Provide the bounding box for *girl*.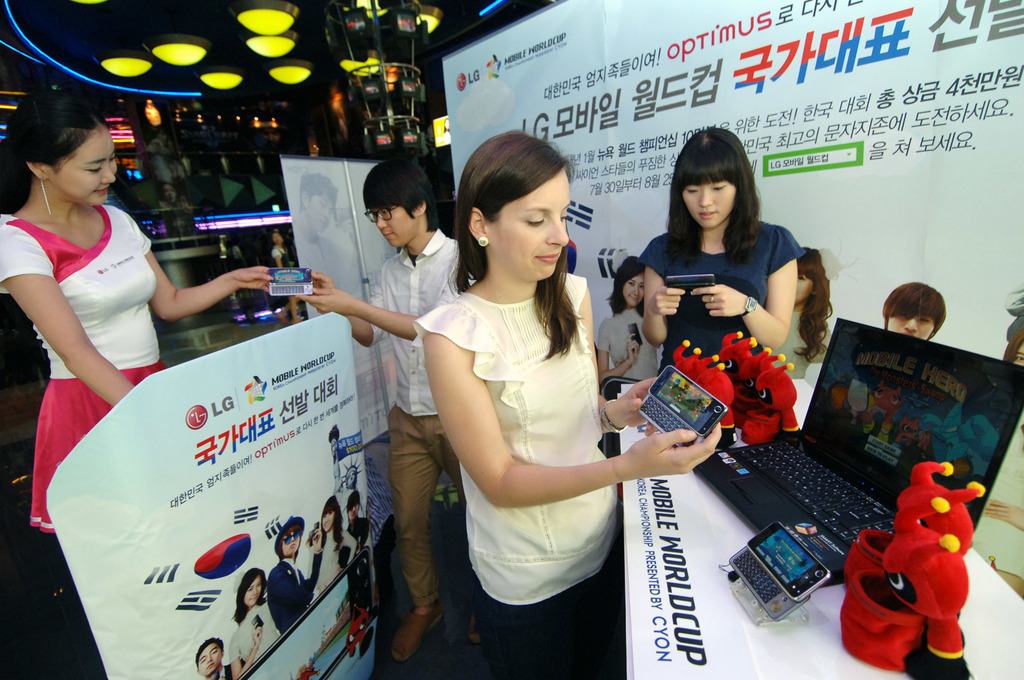
box=[641, 128, 806, 364].
